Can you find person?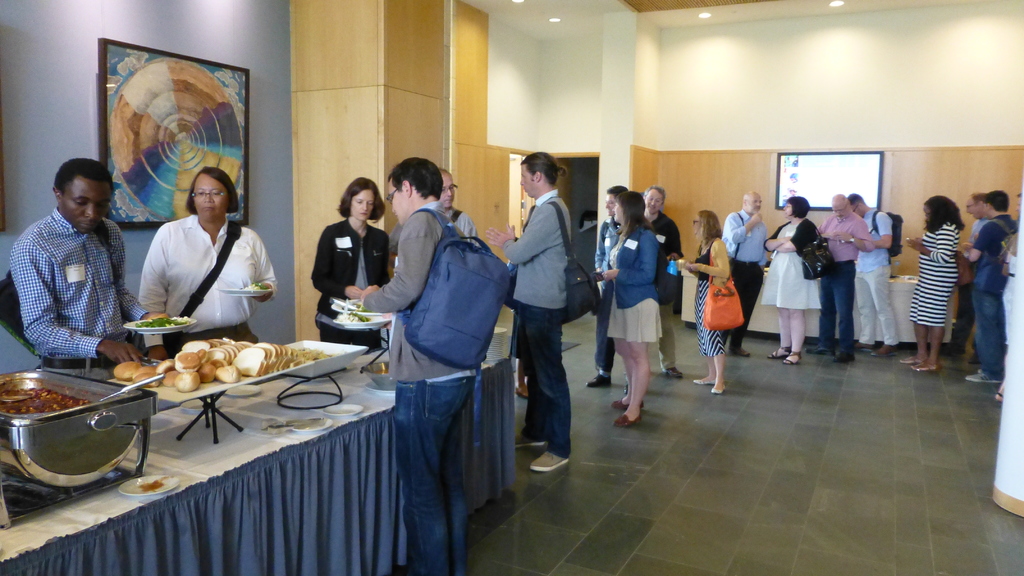
Yes, bounding box: <box>765,199,824,363</box>.
